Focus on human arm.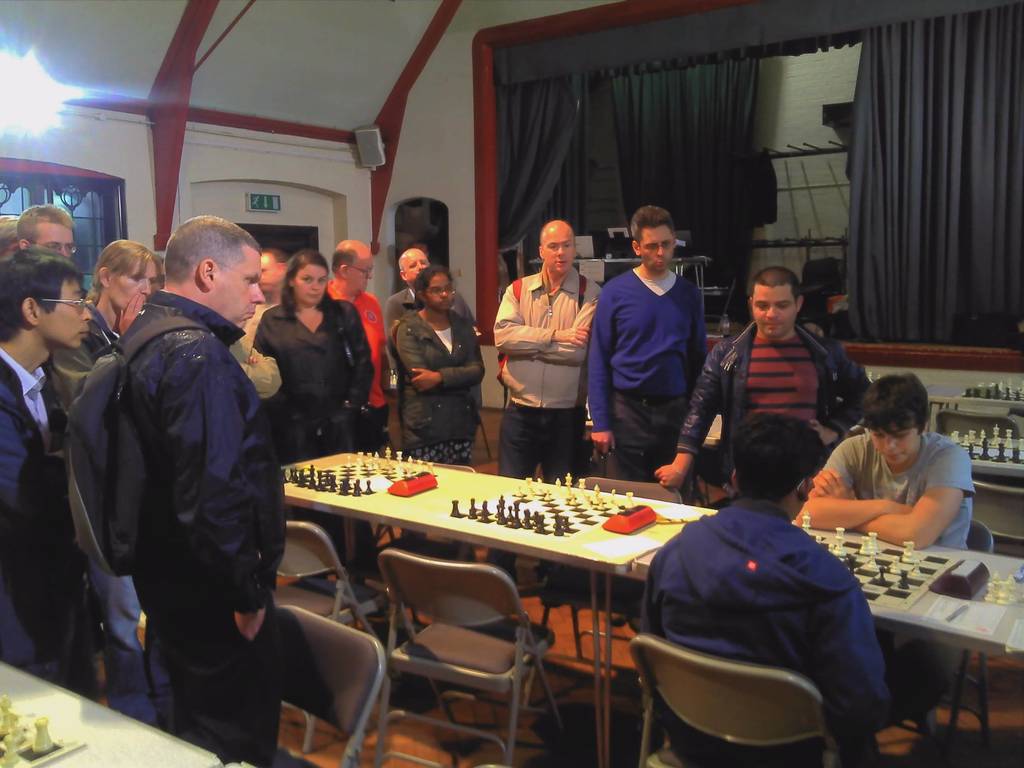
Focused at select_region(490, 284, 586, 351).
